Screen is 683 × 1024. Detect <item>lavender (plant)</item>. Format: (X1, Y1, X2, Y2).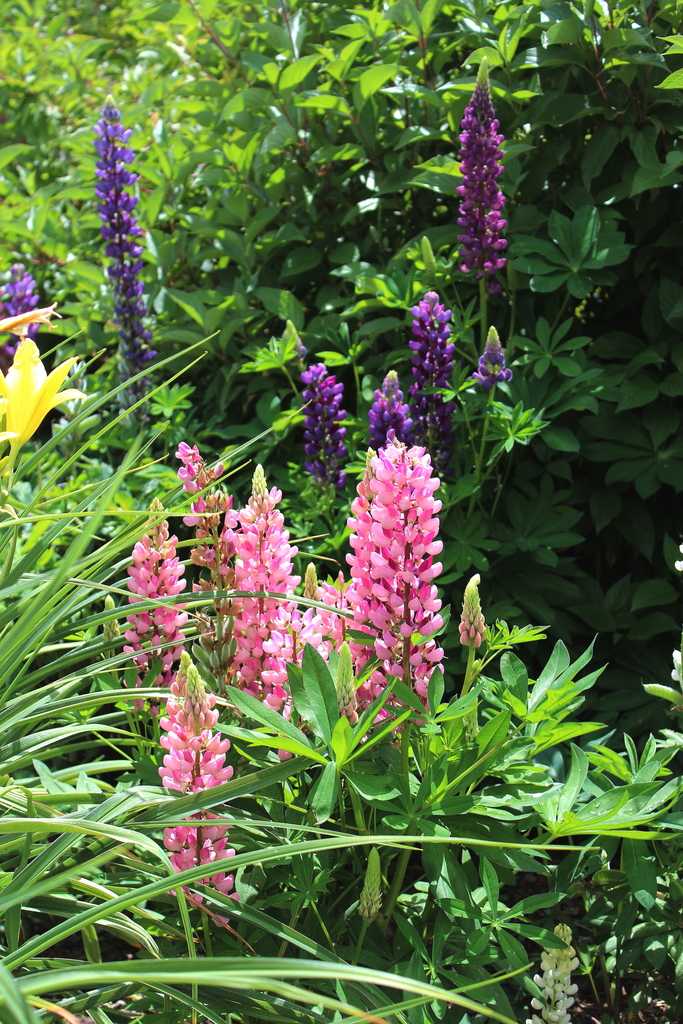
(349, 425, 454, 752).
